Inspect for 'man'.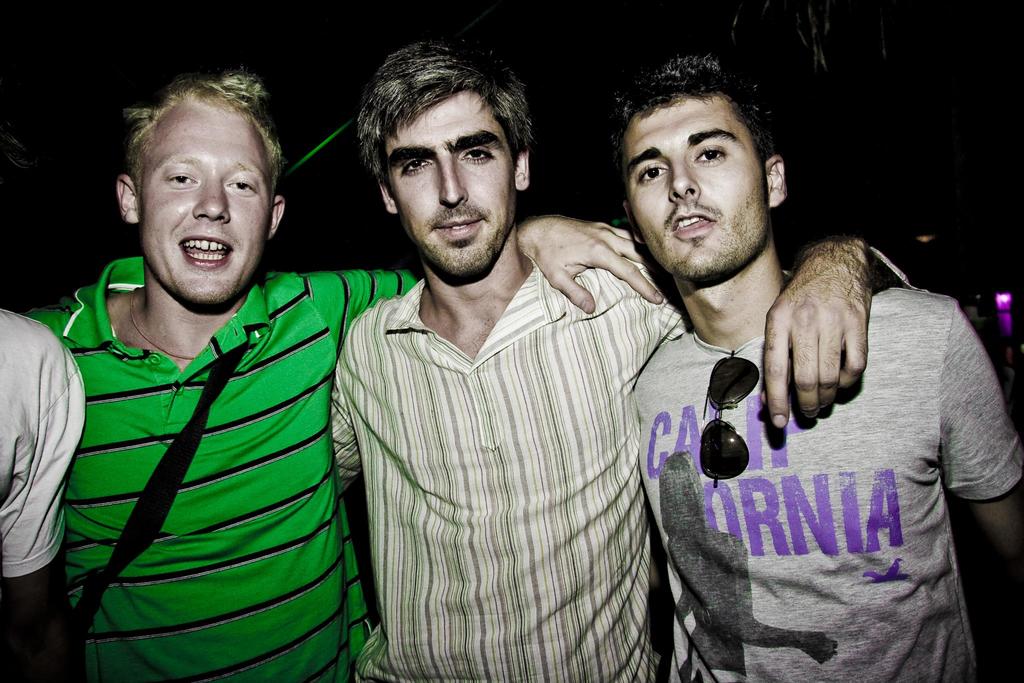
Inspection: [0, 67, 685, 682].
